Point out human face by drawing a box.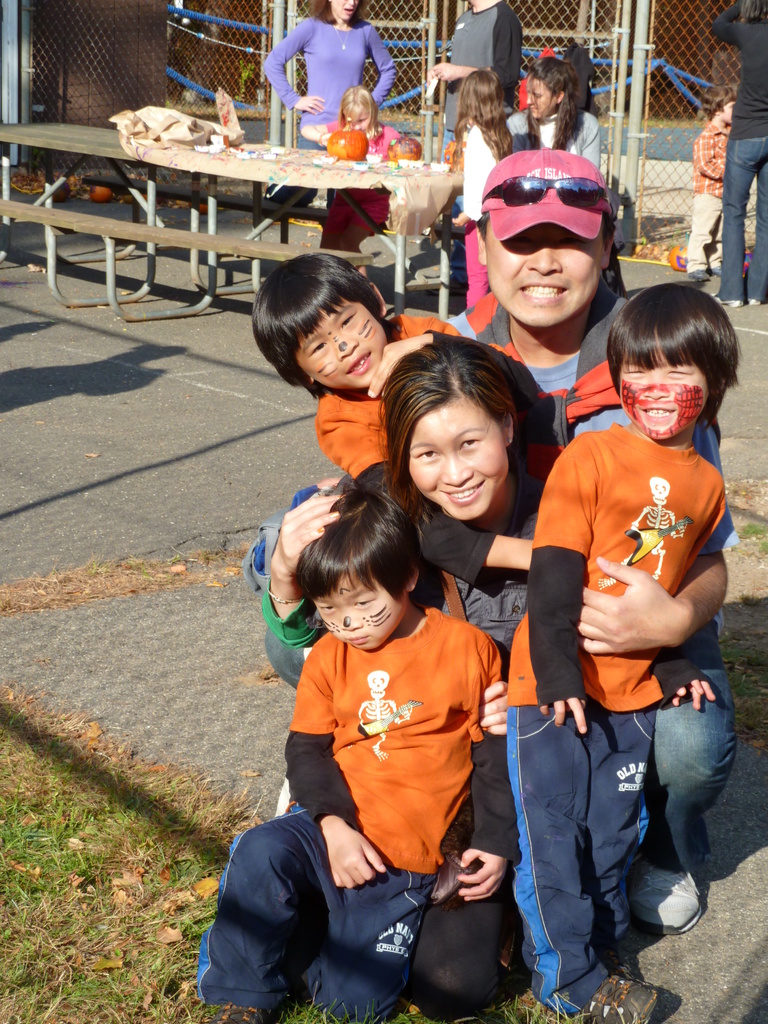
x1=487, y1=218, x2=604, y2=326.
